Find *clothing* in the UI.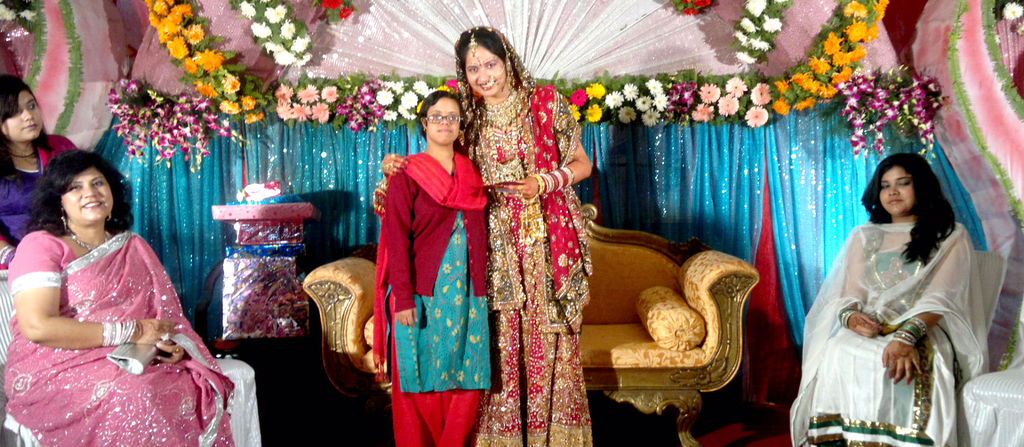
UI element at {"x1": 786, "y1": 219, "x2": 987, "y2": 446}.
